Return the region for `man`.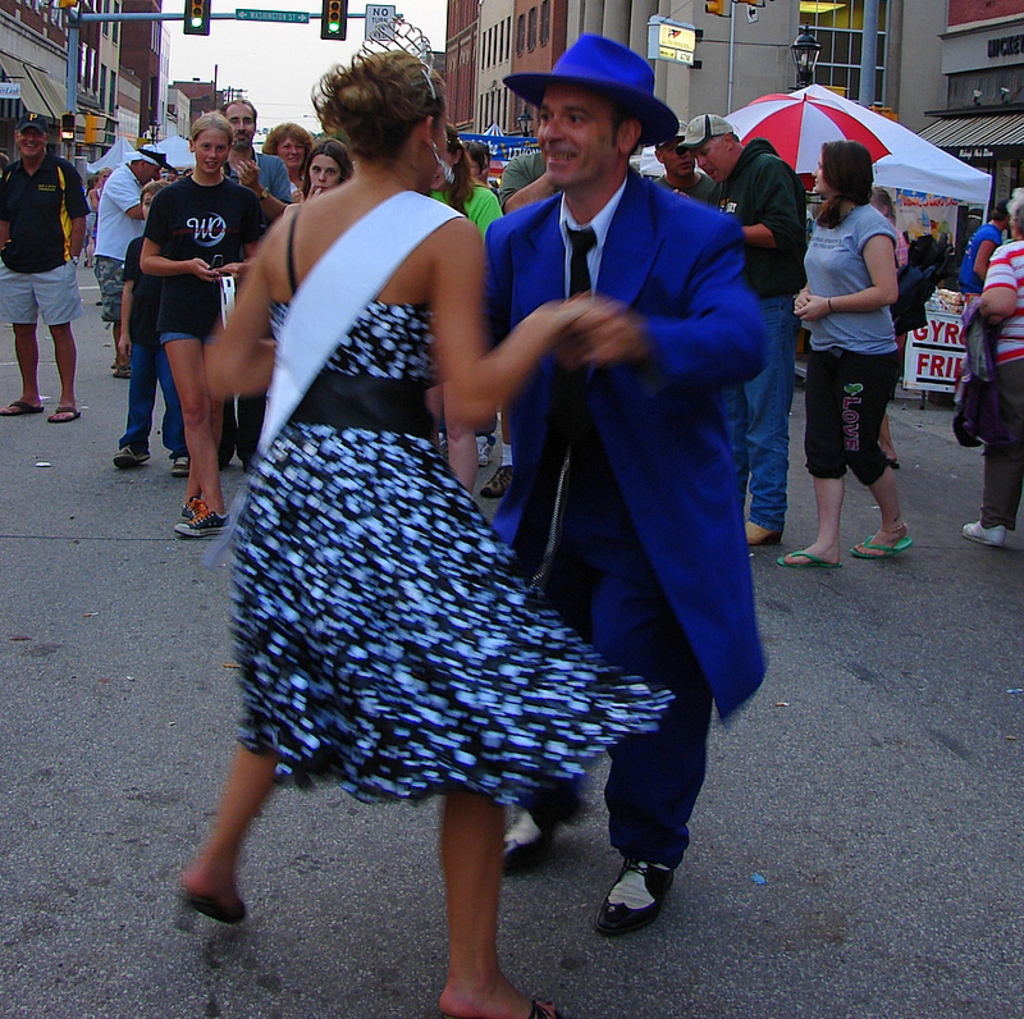
BBox(676, 106, 808, 544).
